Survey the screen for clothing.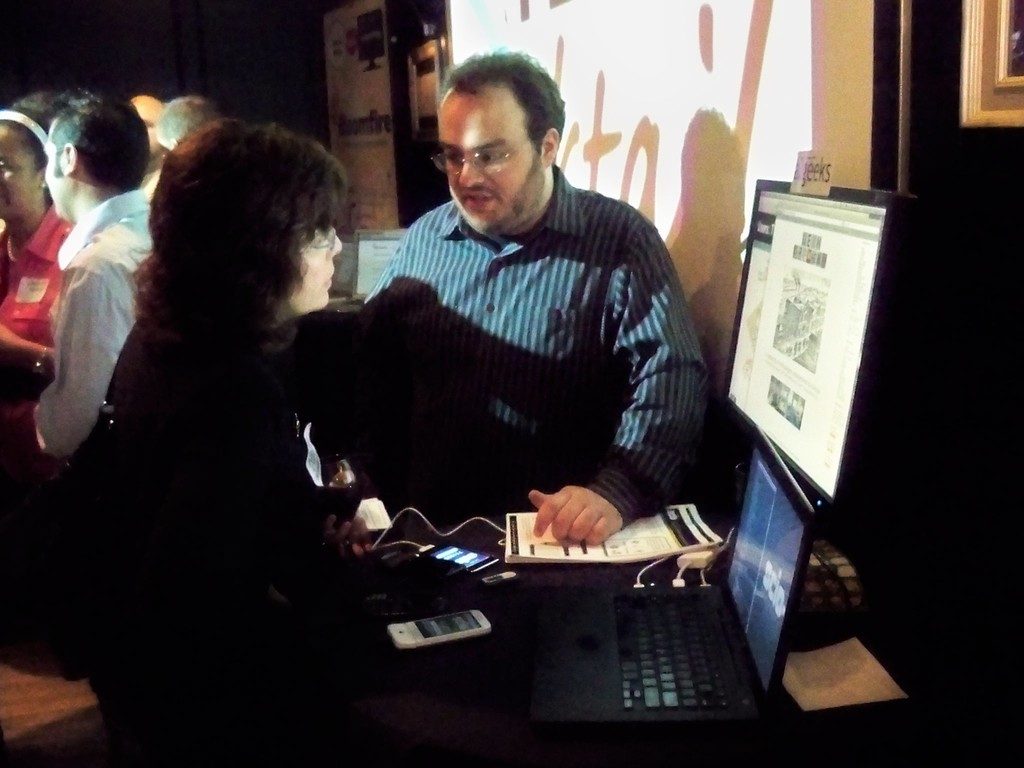
Survey found: [334, 130, 707, 588].
